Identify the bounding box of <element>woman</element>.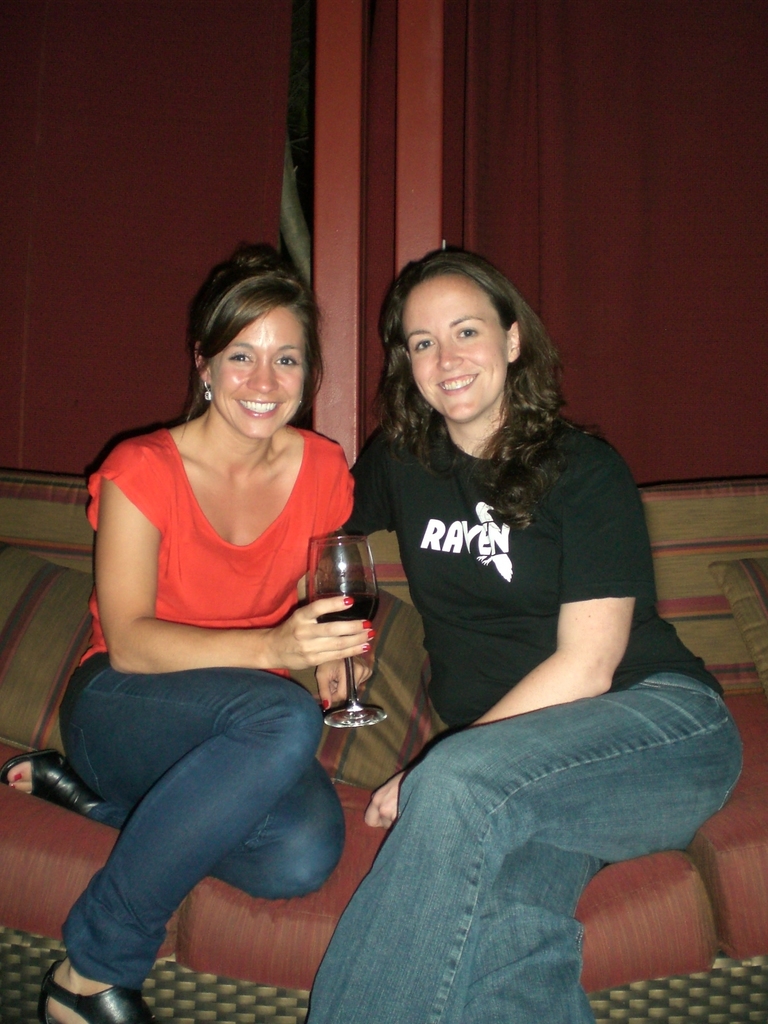
[70,178,386,1005].
